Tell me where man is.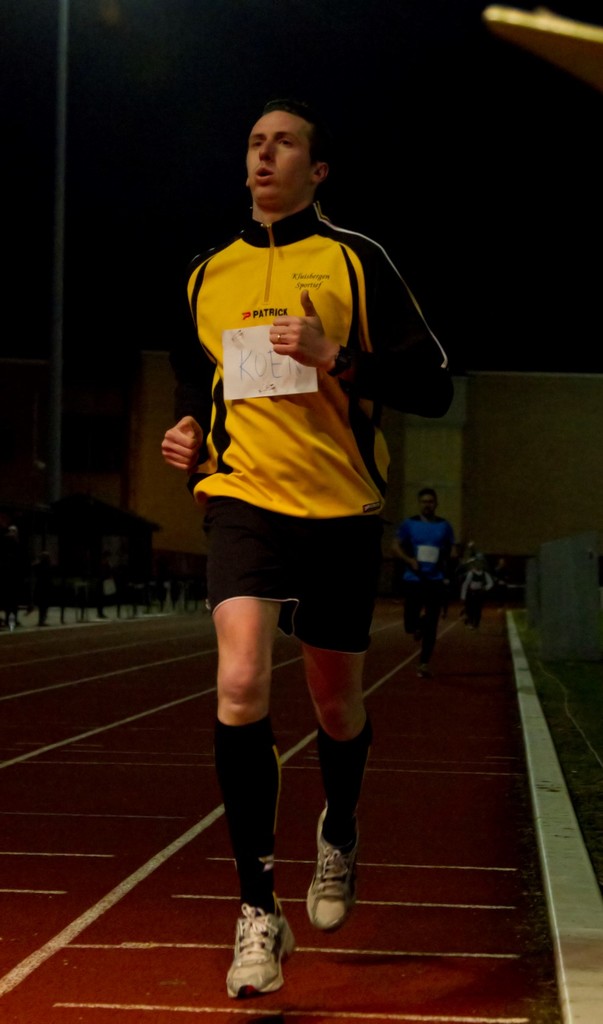
man is at 390:485:459:683.
